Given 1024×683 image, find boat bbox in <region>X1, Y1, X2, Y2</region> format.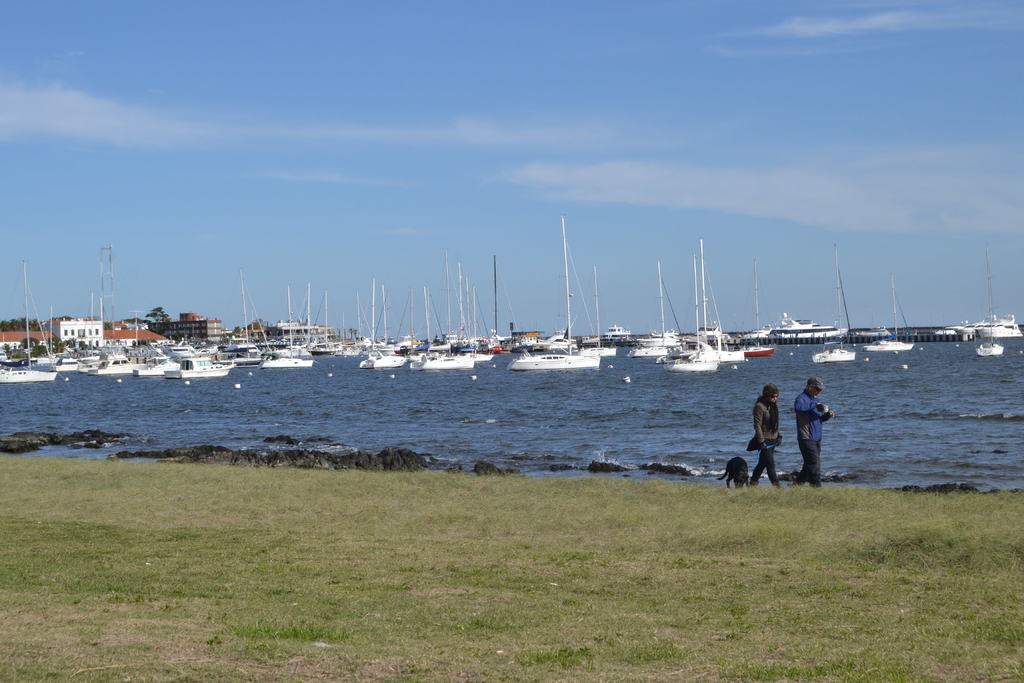
<region>666, 239, 722, 367</region>.
